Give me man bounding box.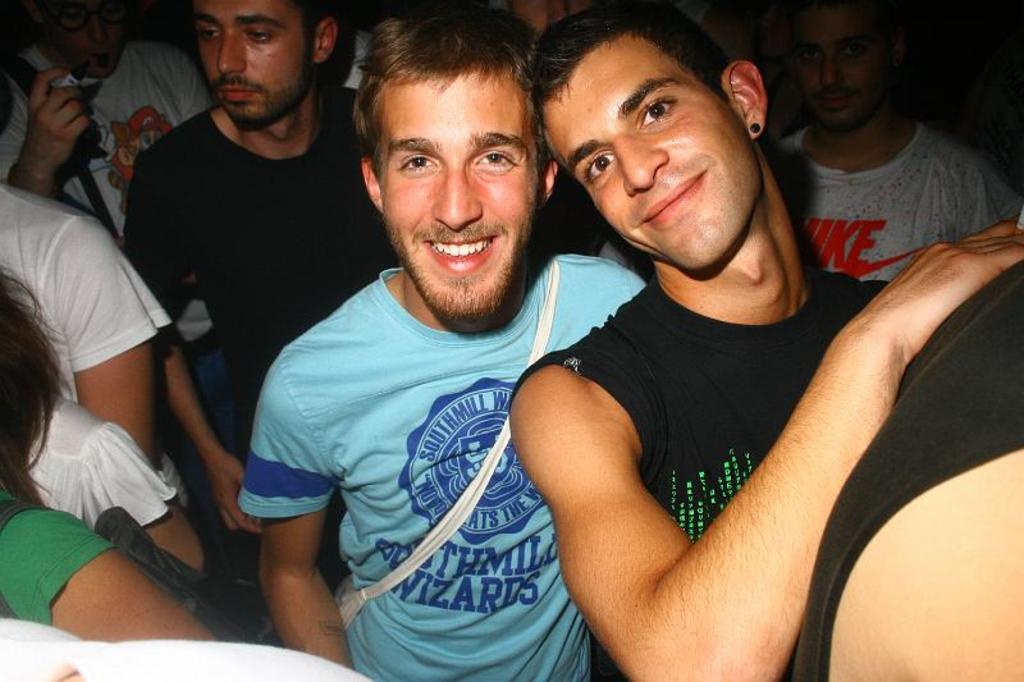
pyautogui.locateOnScreen(111, 0, 421, 617).
